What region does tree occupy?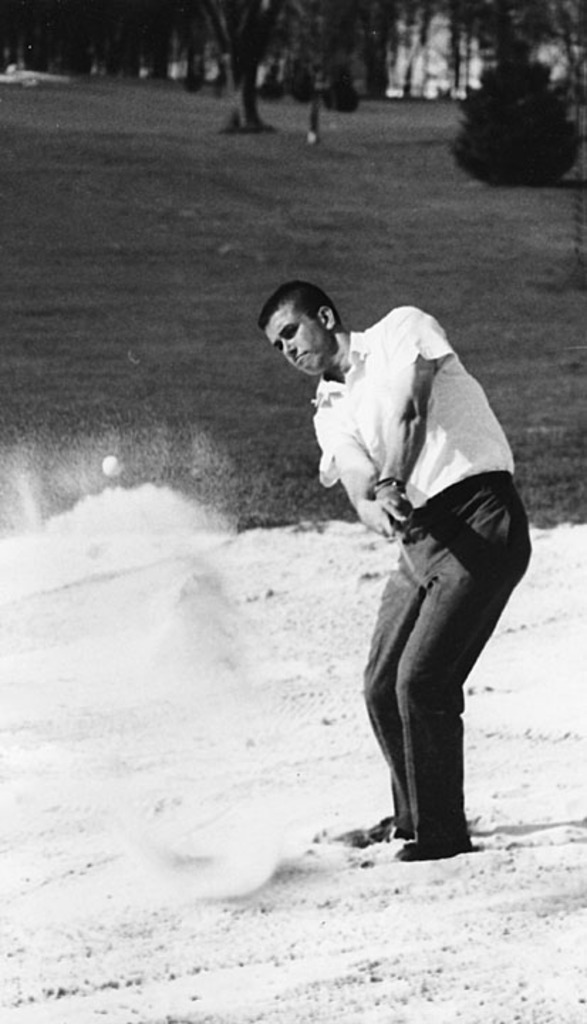
locate(455, 16, 580, 182).
